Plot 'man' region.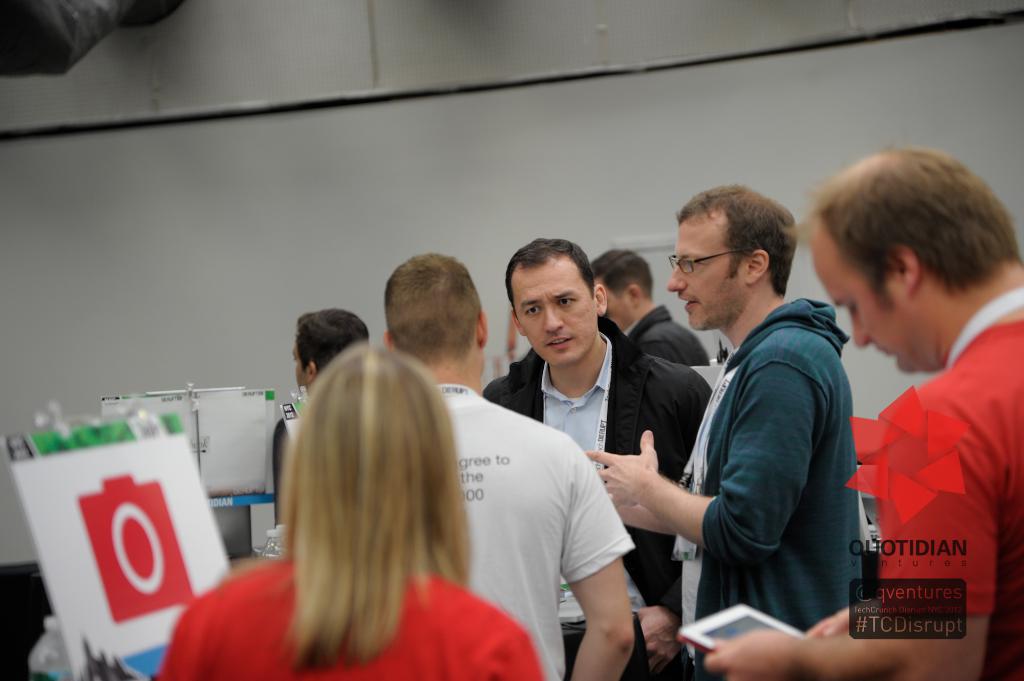
Plotted at Rect(588, 246, 708, 371).
